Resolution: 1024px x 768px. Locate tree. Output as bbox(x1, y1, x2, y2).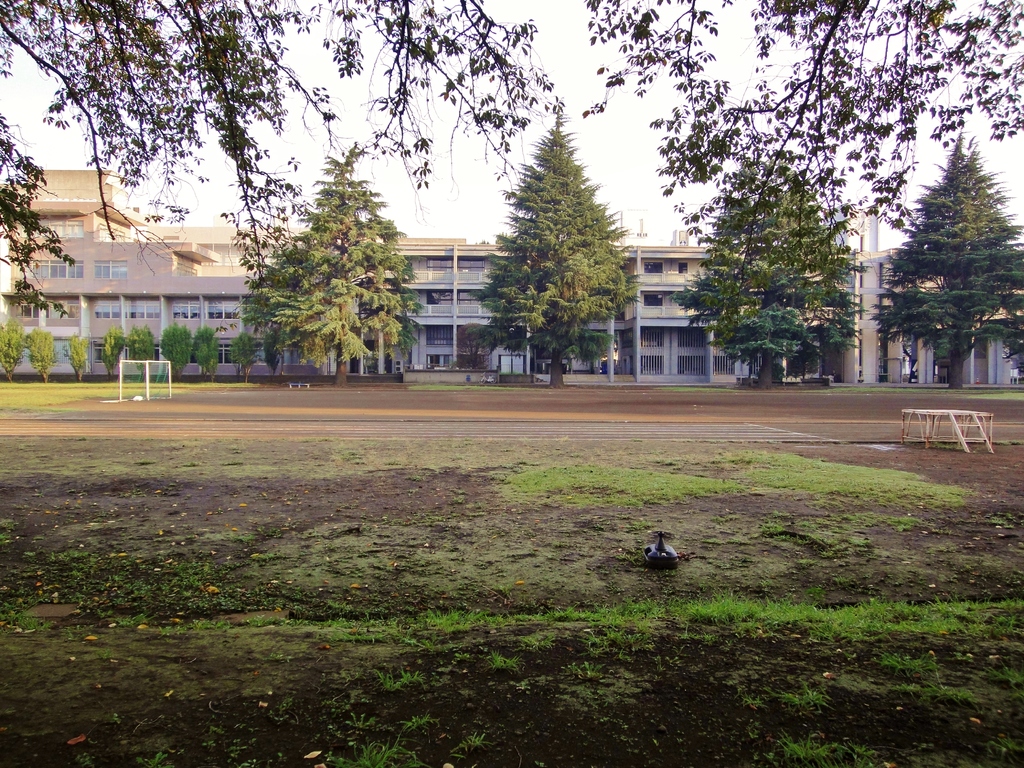
bbox(99, 326, 120, 380).
